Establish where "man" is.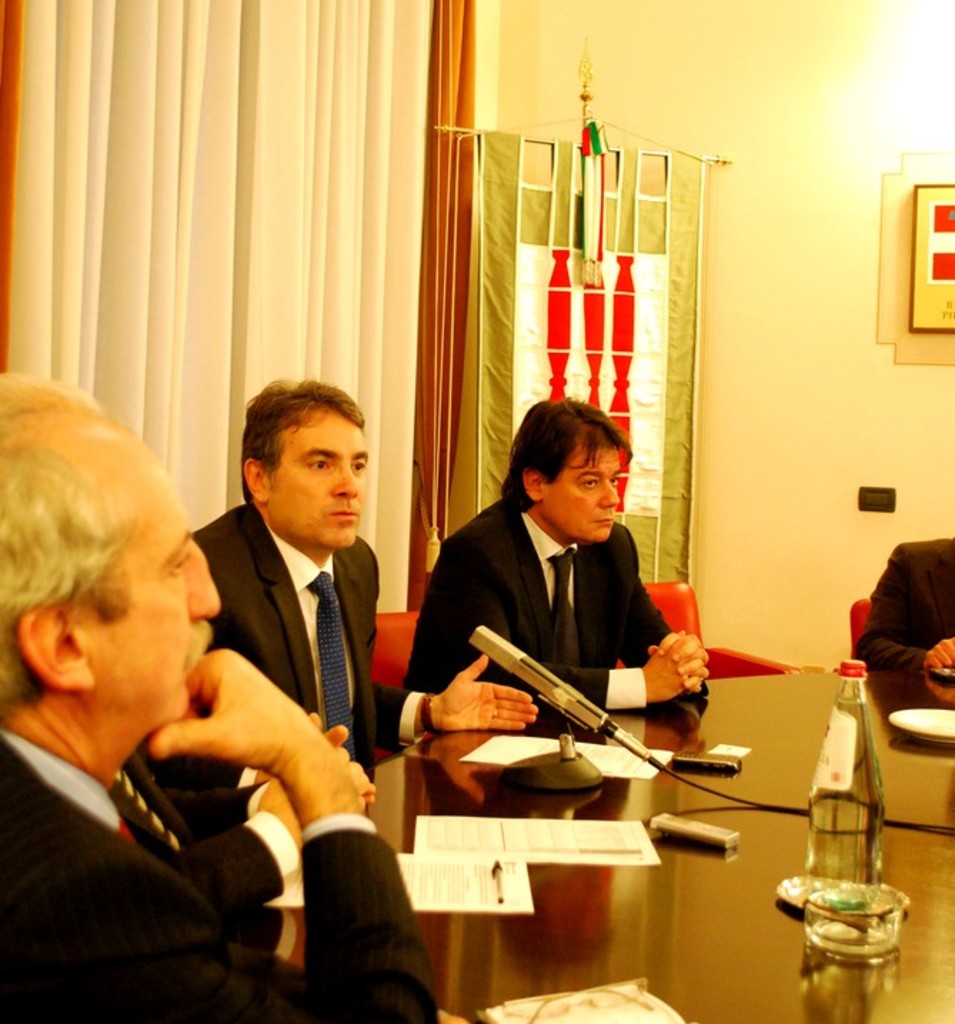
Established at bbox=(408, 387, 711, 713).
